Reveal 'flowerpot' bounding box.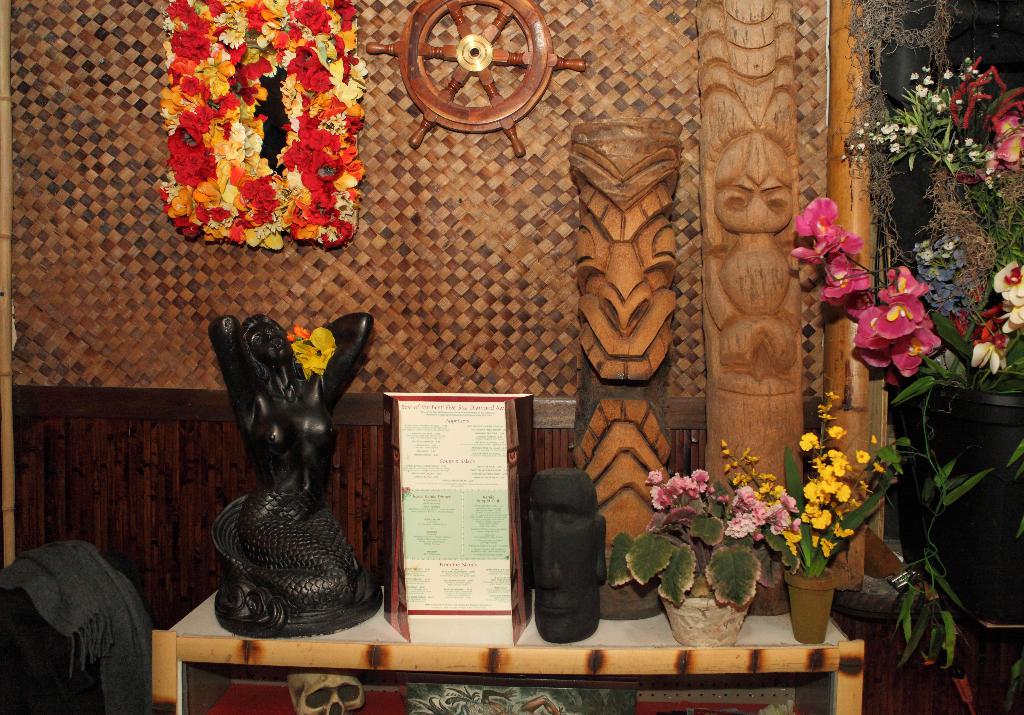
Revealed: (x1=884, y1=387, x2=1023, y2=614).
